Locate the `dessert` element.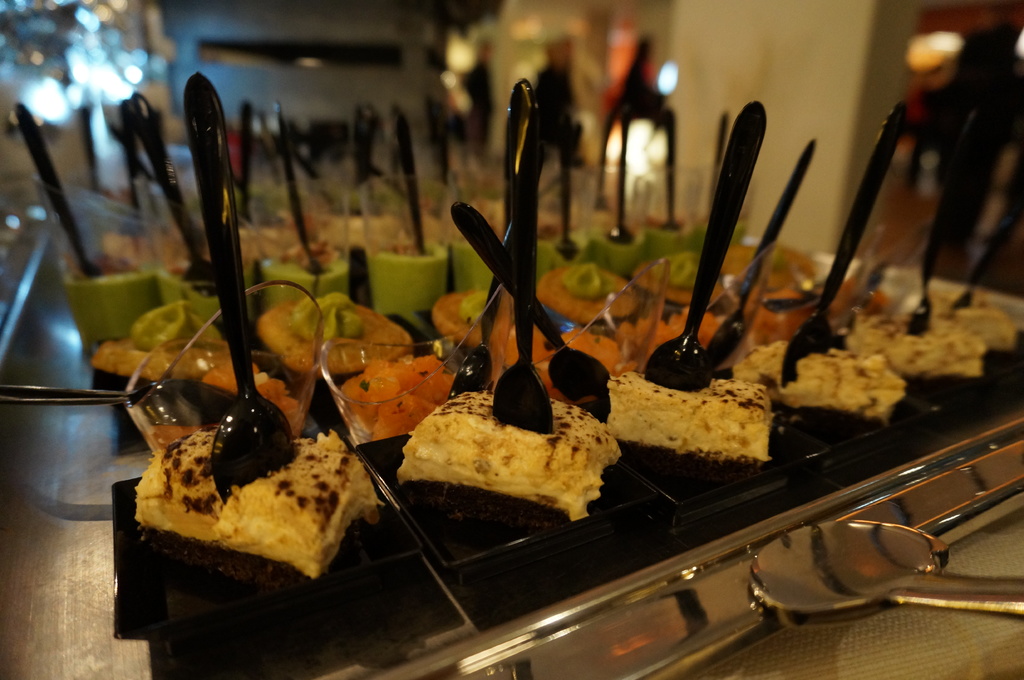
Element bbox: detection(908, 279, 1020, 341).
